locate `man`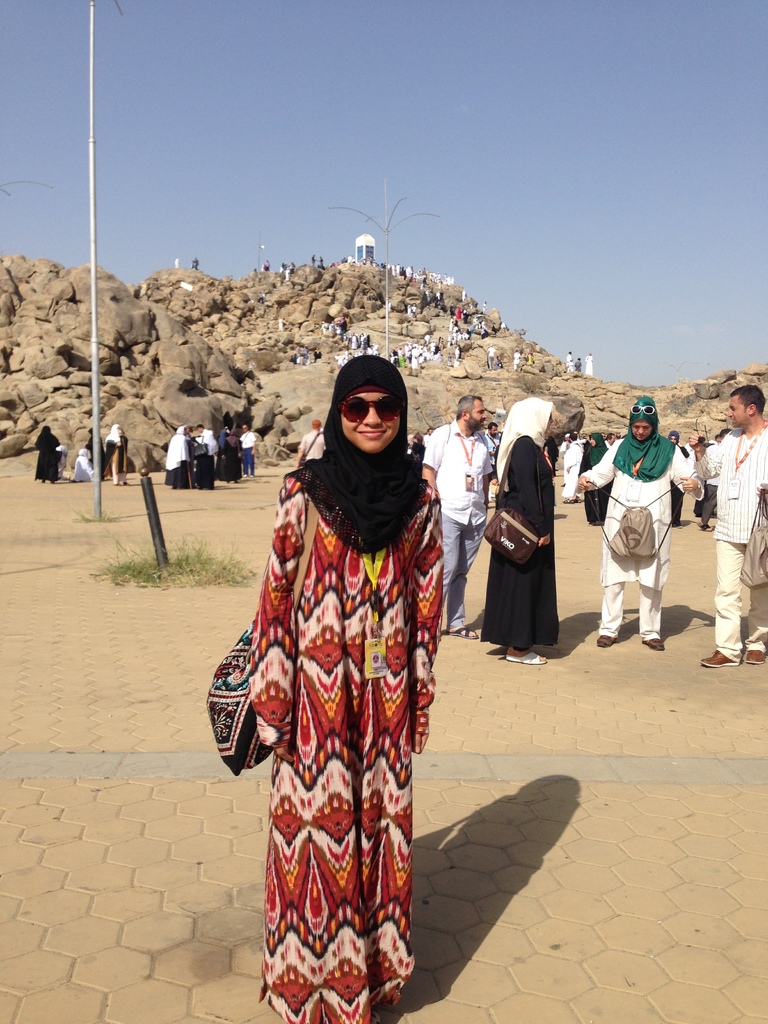
select_region(340, 330, 347, 339)
